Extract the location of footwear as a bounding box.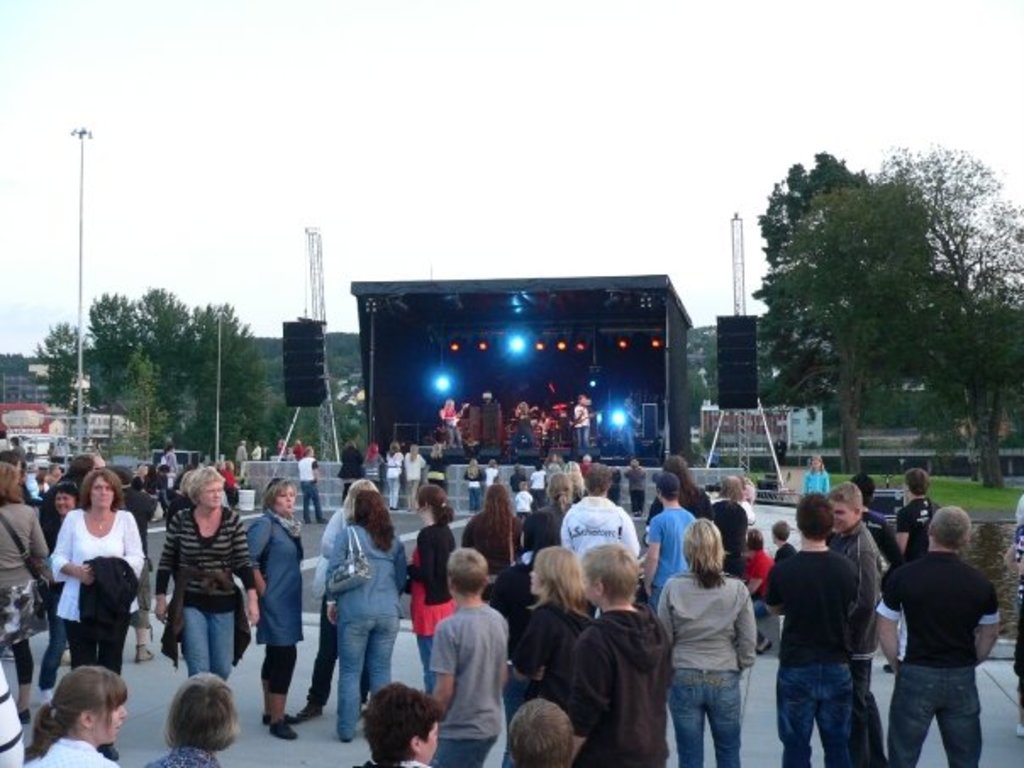
(271, 719, 298, 744).
